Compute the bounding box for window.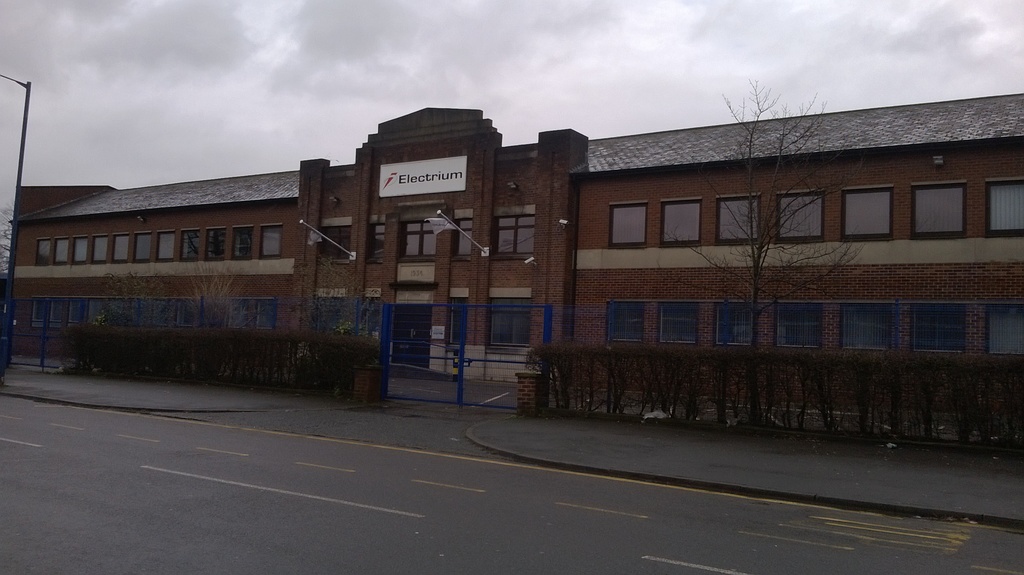
840,188,891,238.
